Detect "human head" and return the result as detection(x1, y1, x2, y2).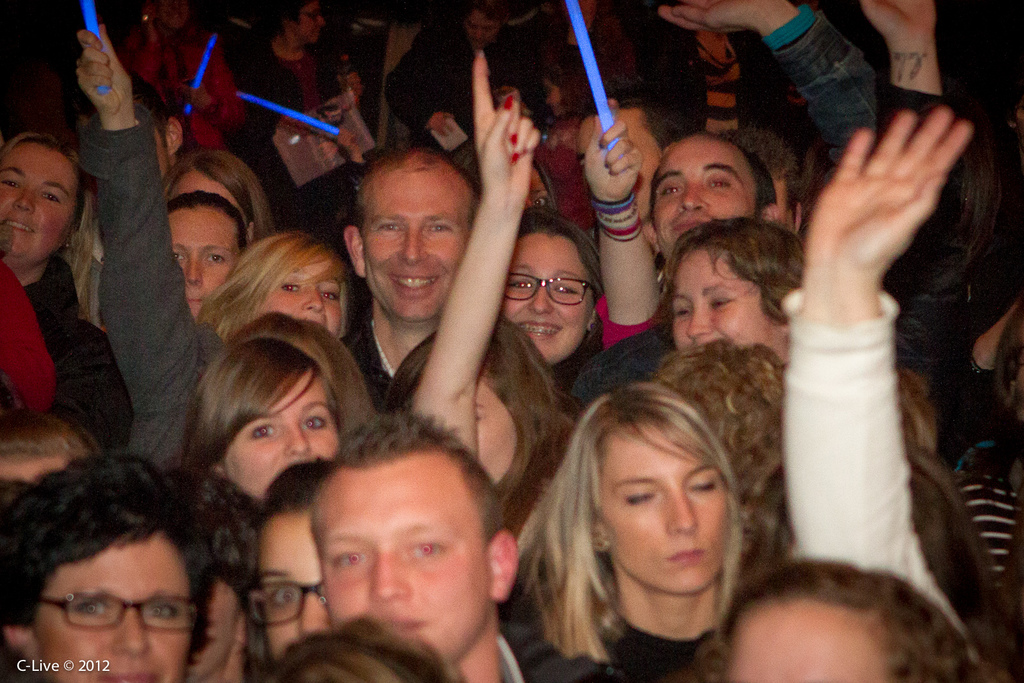
detection(0, 125, 85, 271).
